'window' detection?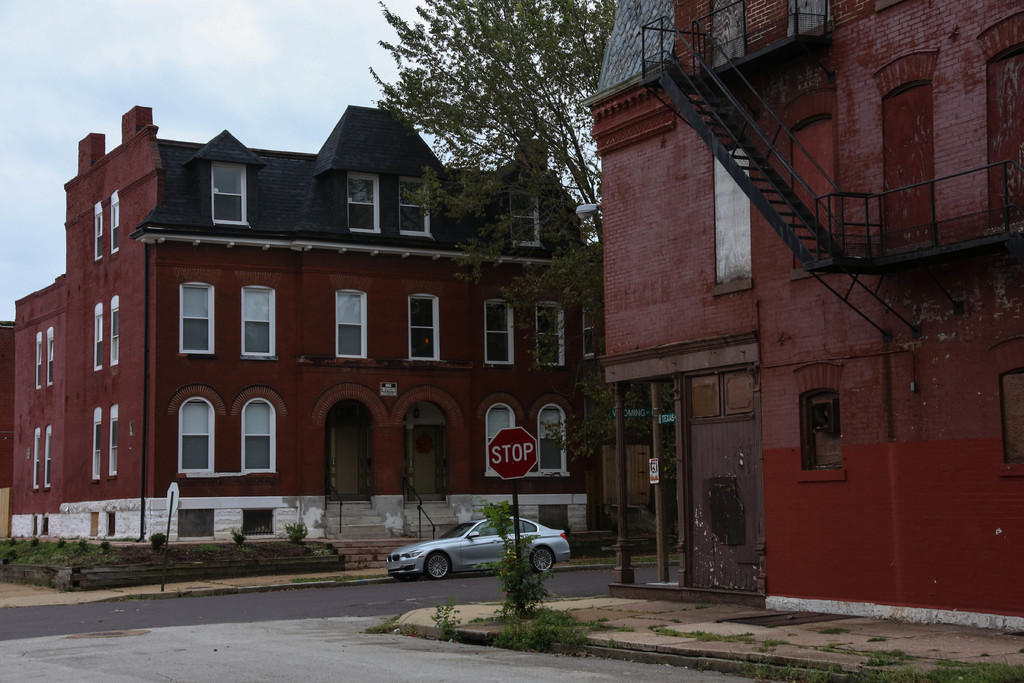
<bbox>540, 406, 564, 473</bbox>
